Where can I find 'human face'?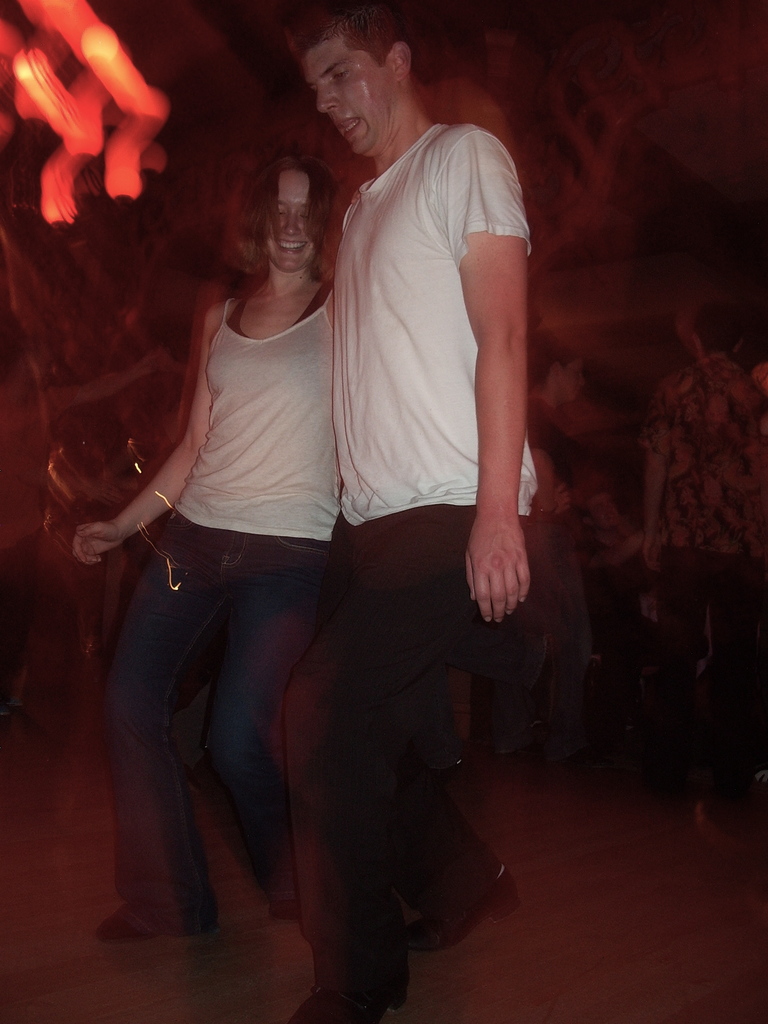
You can find it at crop(268, 171, 313, 269).
